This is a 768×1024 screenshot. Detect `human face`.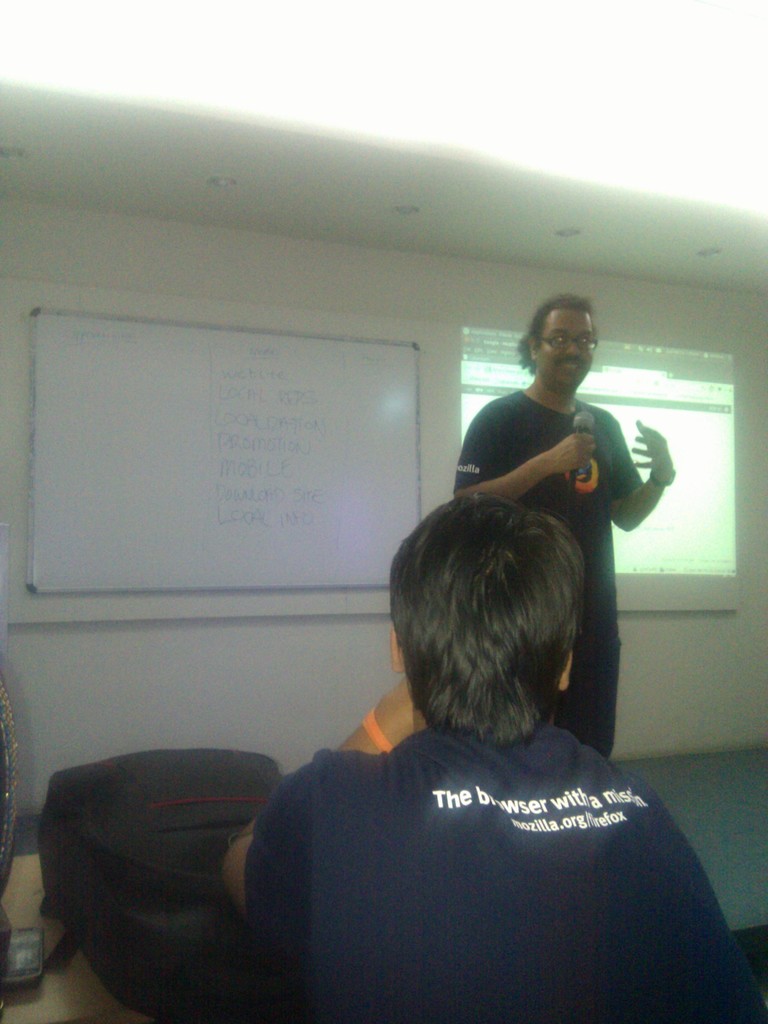
rect(536, 314, 593, 388).
